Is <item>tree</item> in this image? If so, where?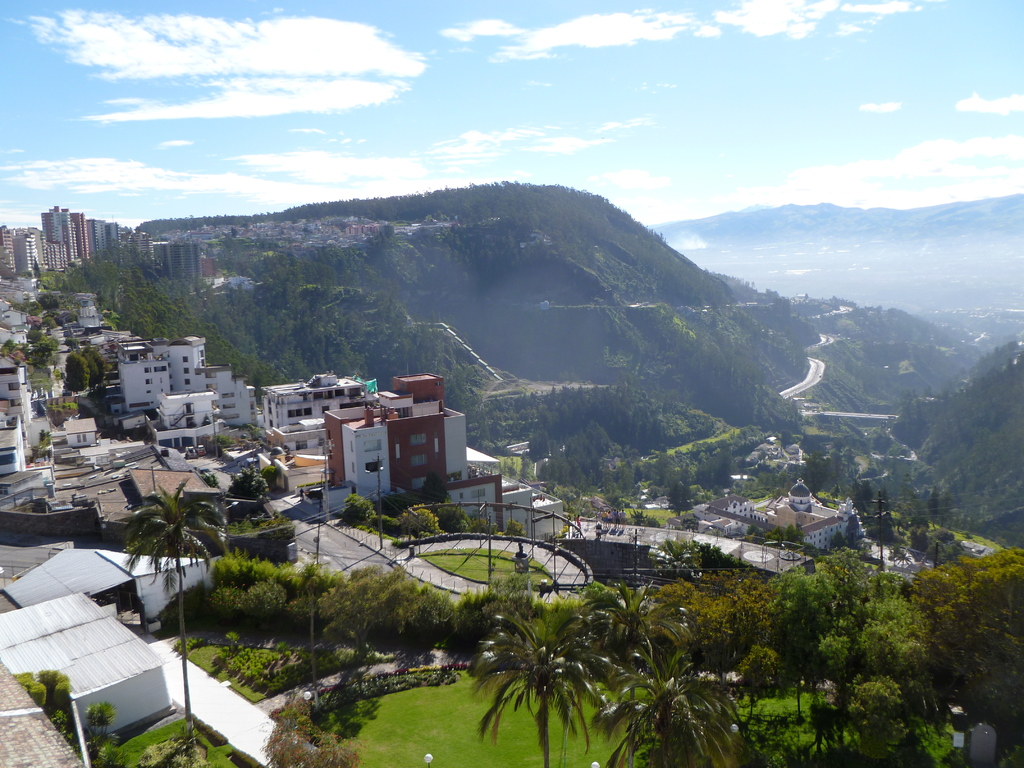
Yes, at 499, 519, 525, 536.
